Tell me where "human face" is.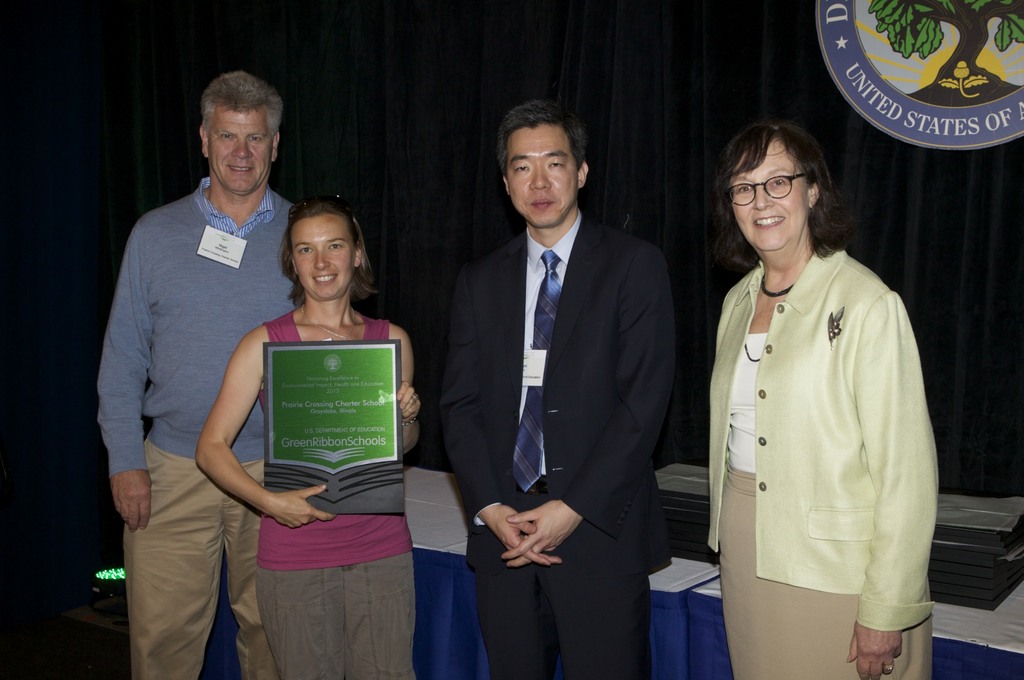
"human face" is at 292 218 355 302.
